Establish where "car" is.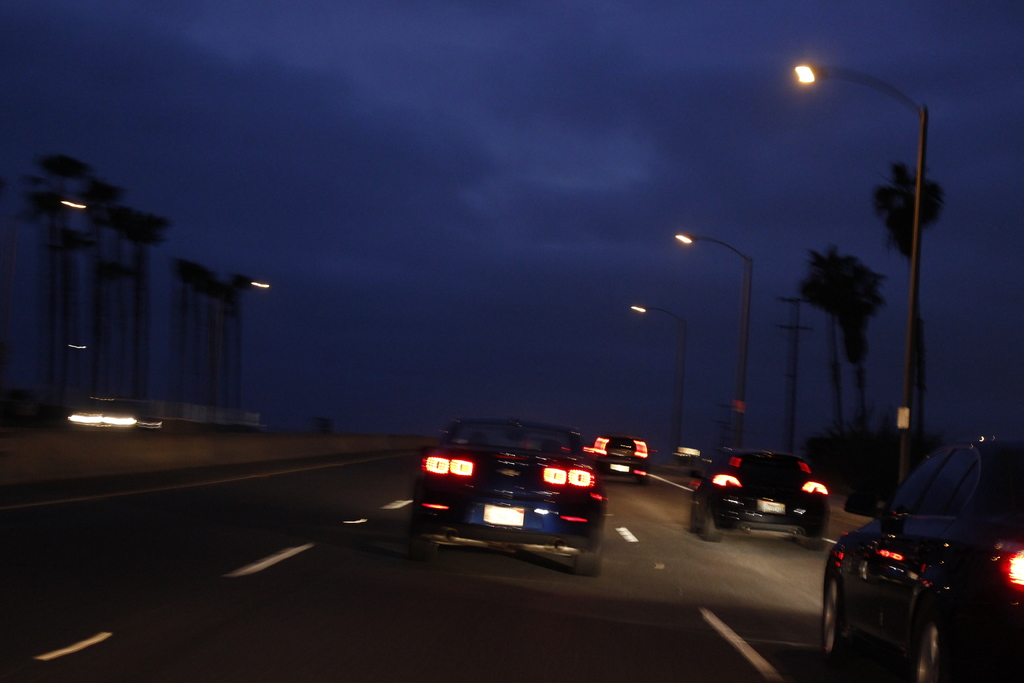
Established at 824, 437, 997, 672.
